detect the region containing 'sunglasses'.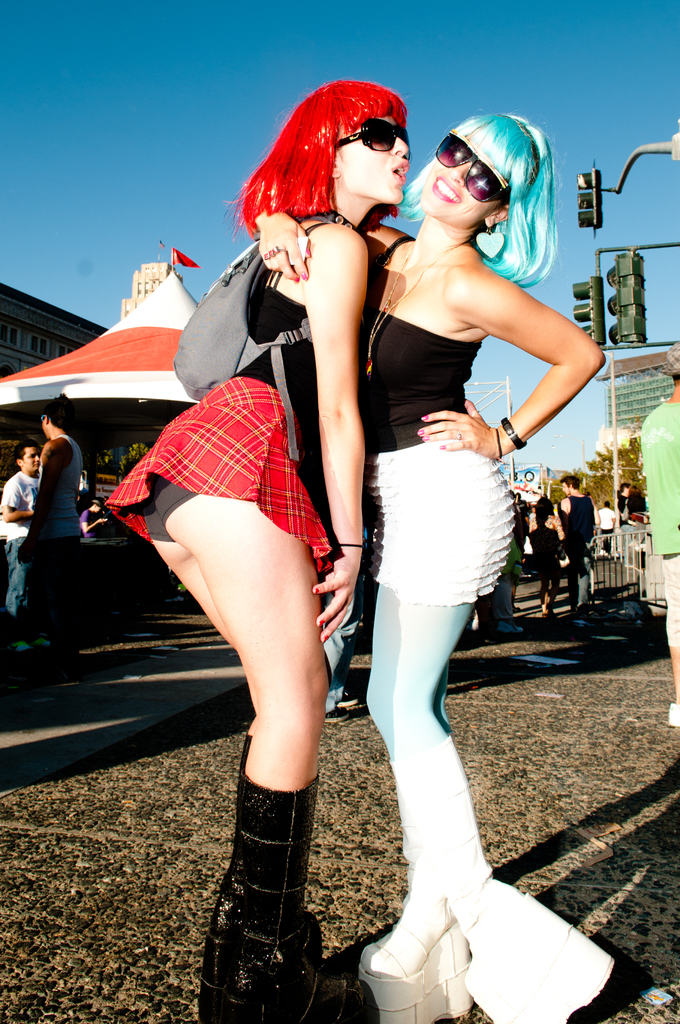
detection(336, 118, 409, 151).
